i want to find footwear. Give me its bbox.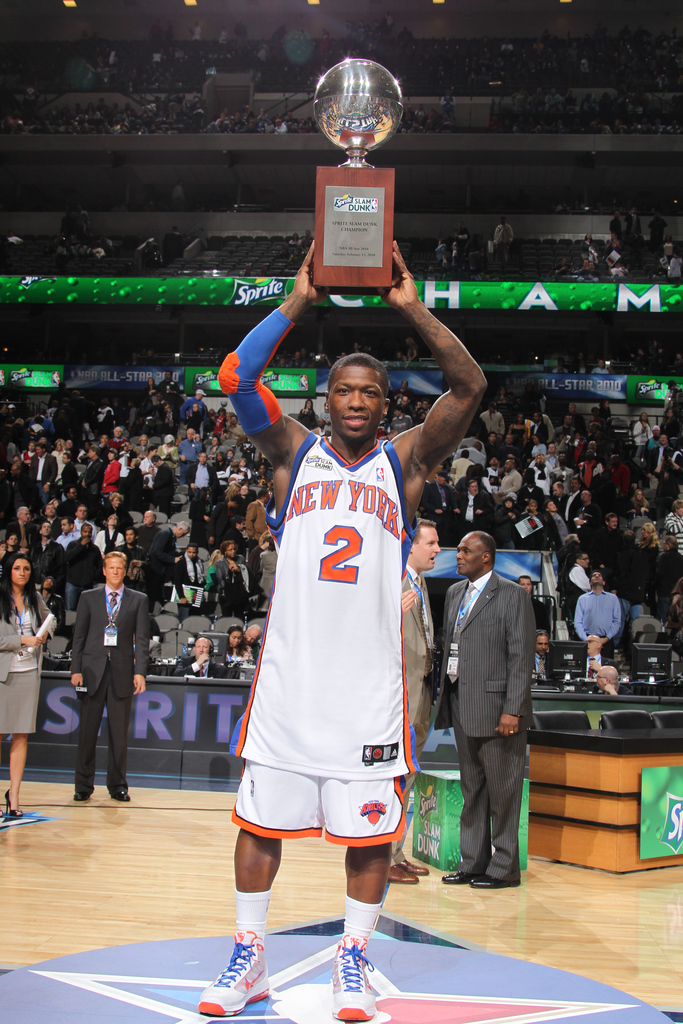
<box>445,869,475,883</box>.
